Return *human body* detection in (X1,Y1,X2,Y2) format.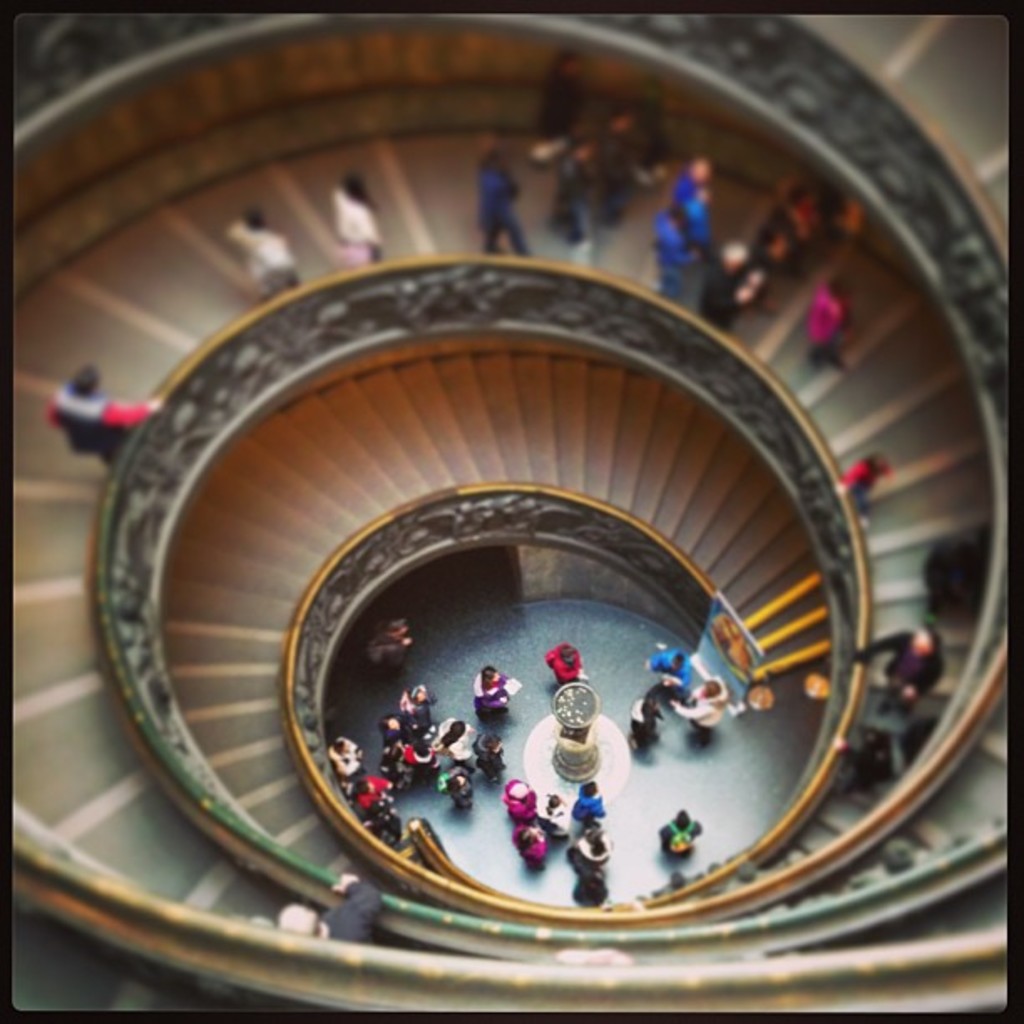
(673,159,713,269).
